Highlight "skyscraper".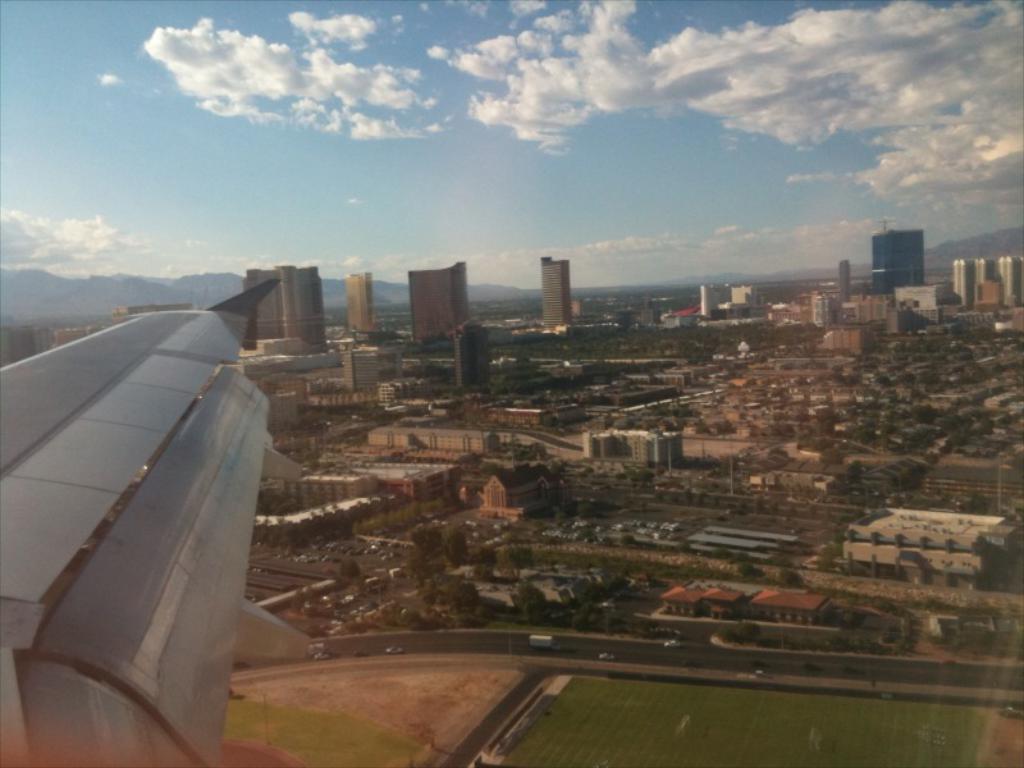
Highlighted region: pyautogui.locateOnScreen(539, 252, 580, 326).
